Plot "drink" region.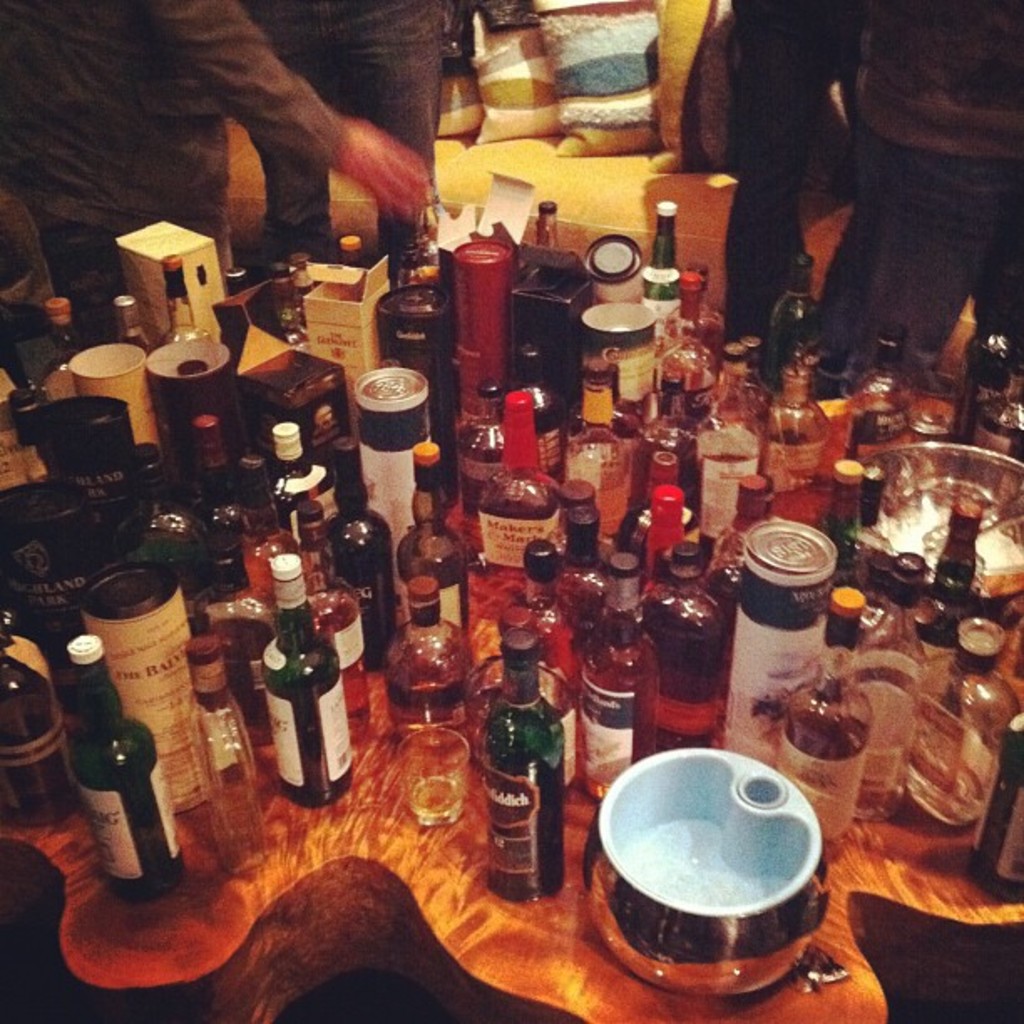
Plotted at {"left": 388, "top": 577, "right": 470, "bottom": 756}.
